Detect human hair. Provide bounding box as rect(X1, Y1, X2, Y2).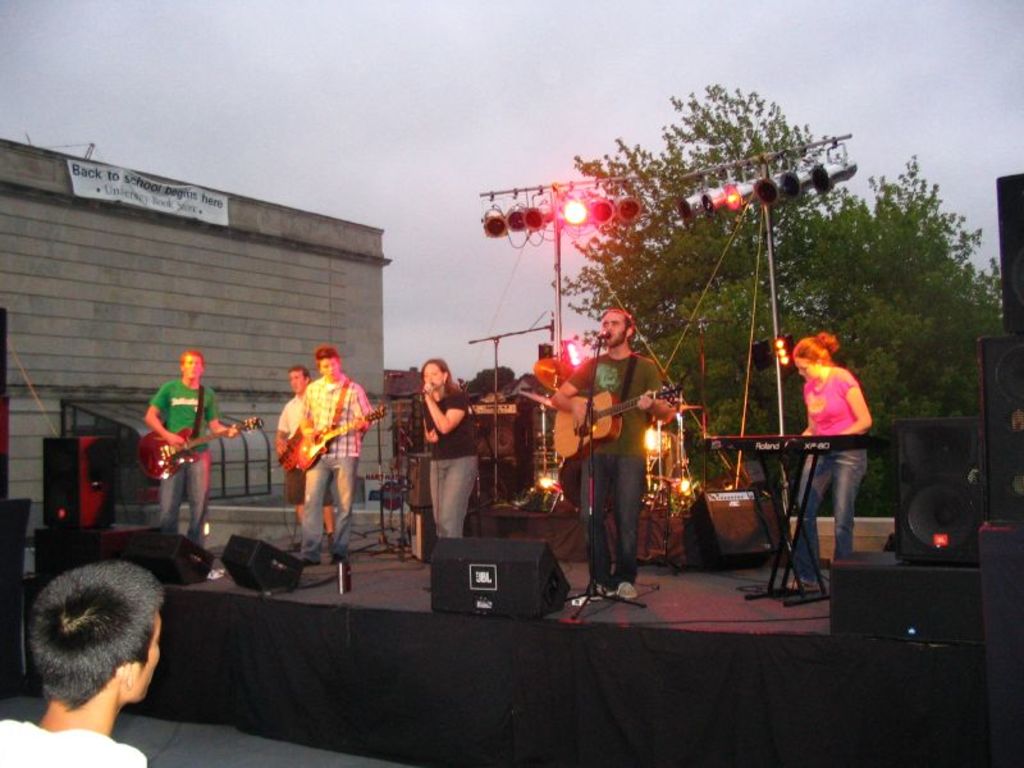
rect(310, 346, 340, 369).
